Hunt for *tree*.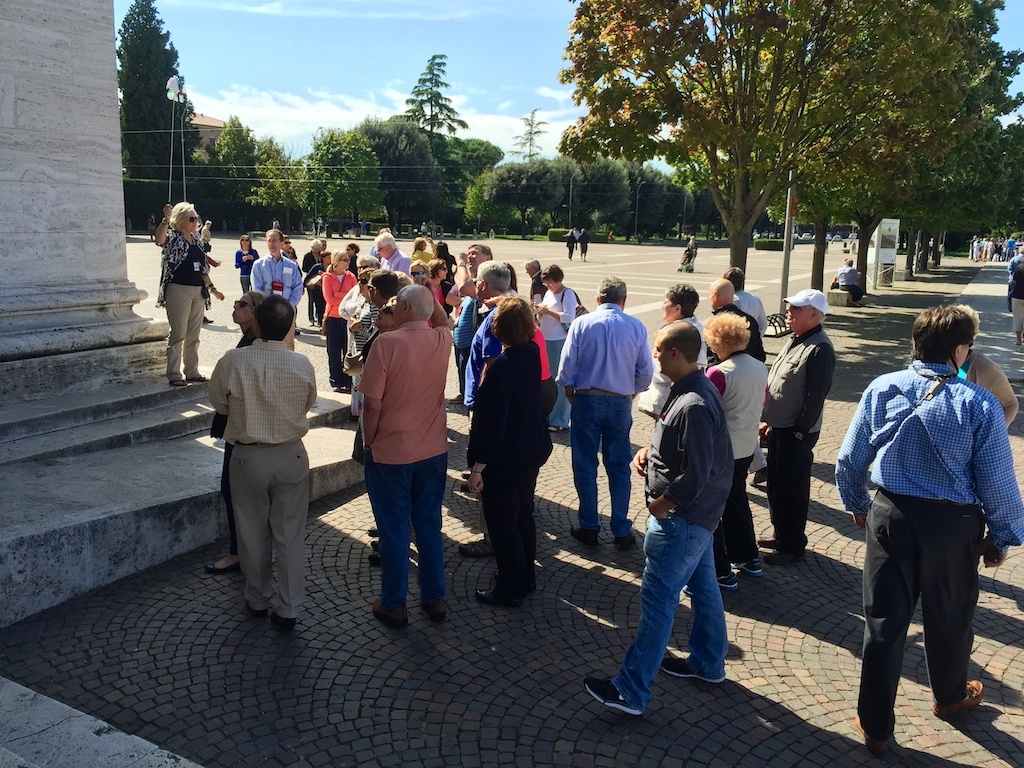
Hunted down at rect(184, 114, 257, 234).
